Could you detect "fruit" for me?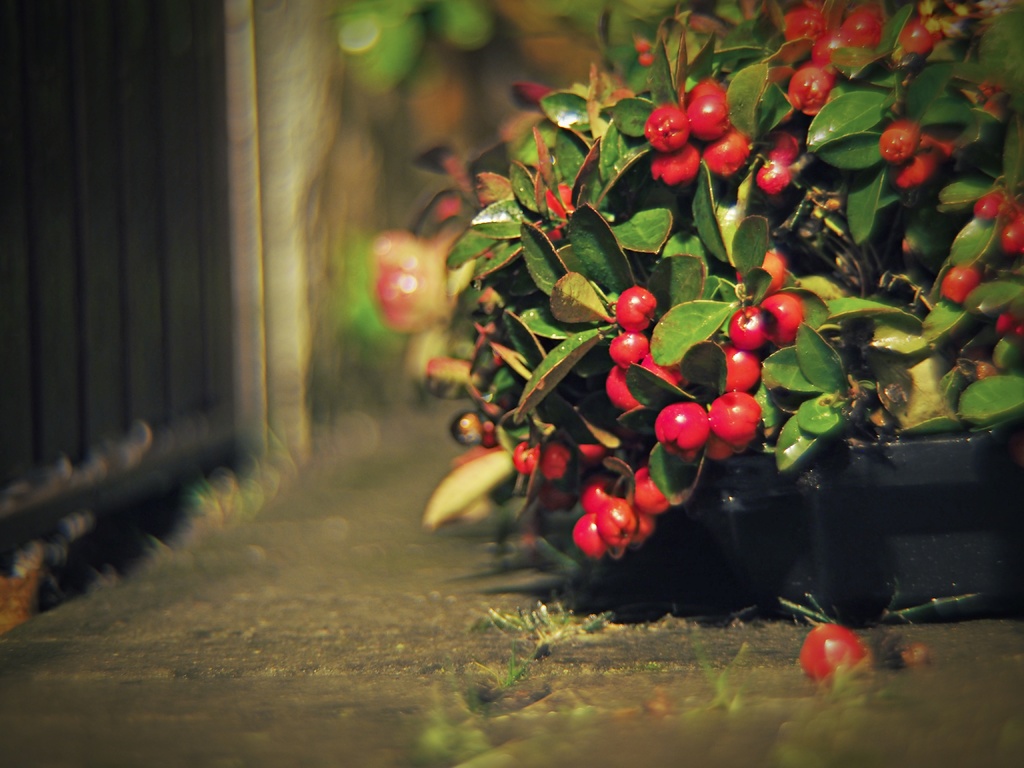
Detection result: 780:2:829:45.
